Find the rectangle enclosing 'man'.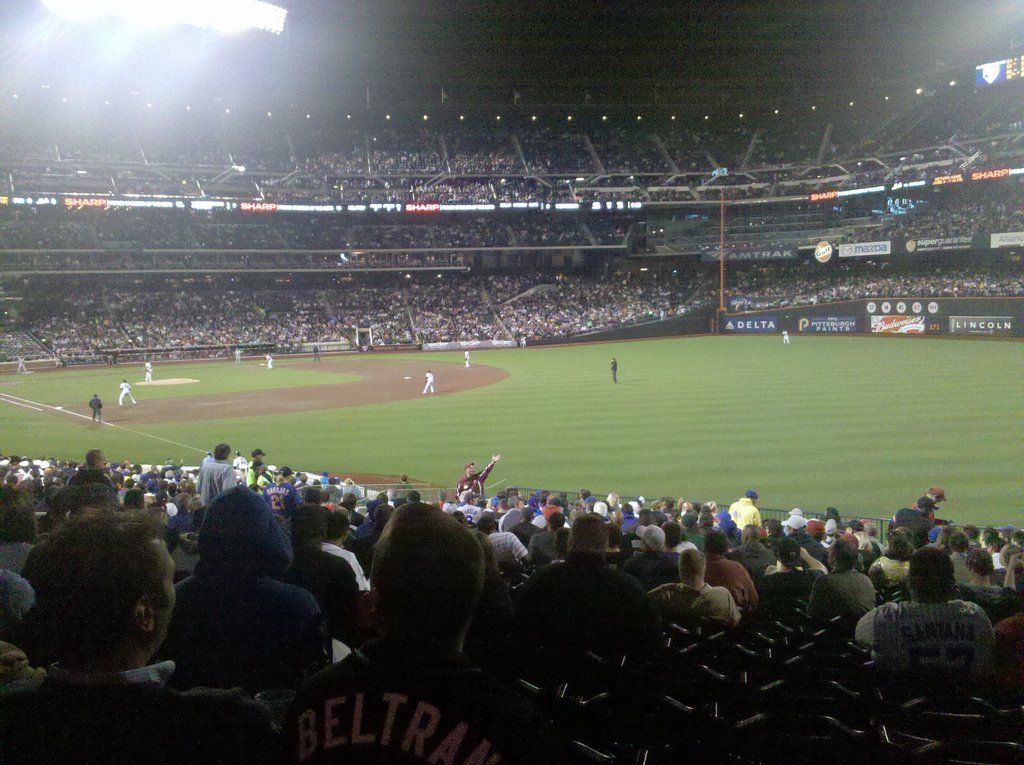
<bbox>846, 546, 1010, 677</bbox>.
